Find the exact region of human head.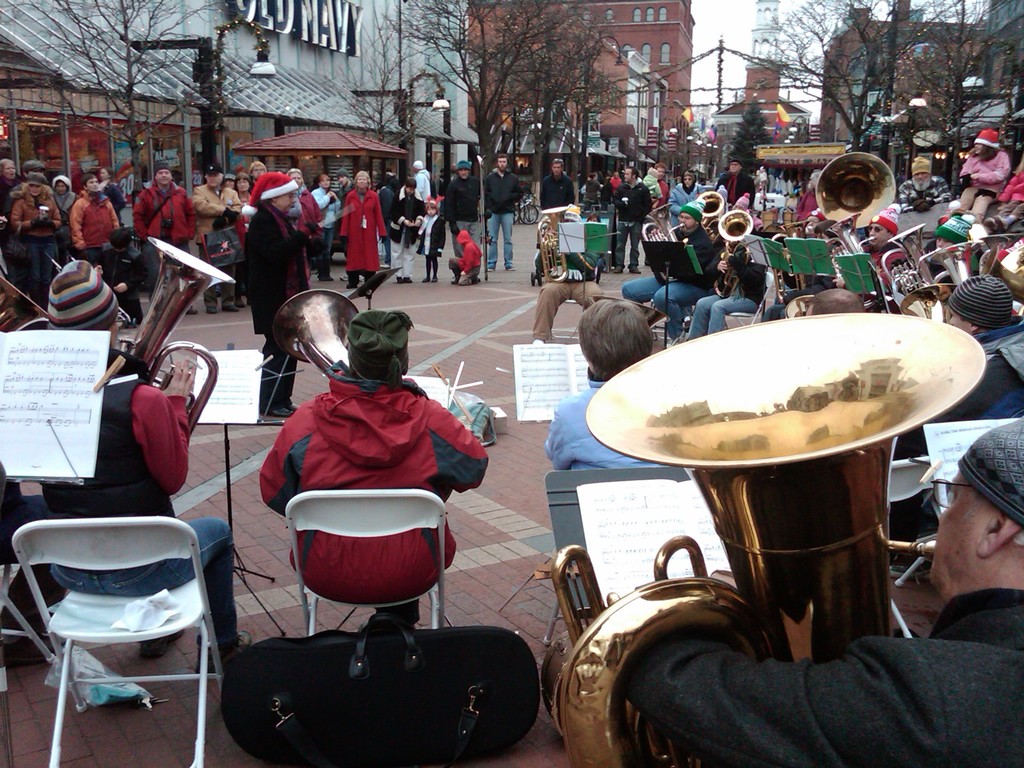
Exact region: 456 161 468 181.
